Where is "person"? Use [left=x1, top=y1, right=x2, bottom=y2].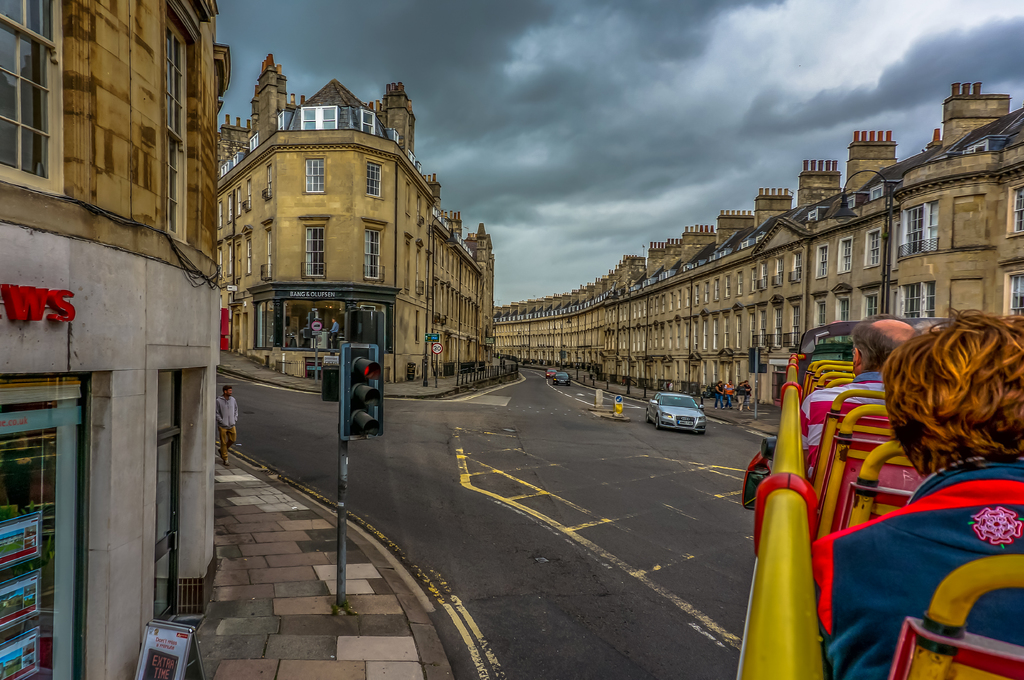
[left=727, top=381, right=735, bottom=409].
